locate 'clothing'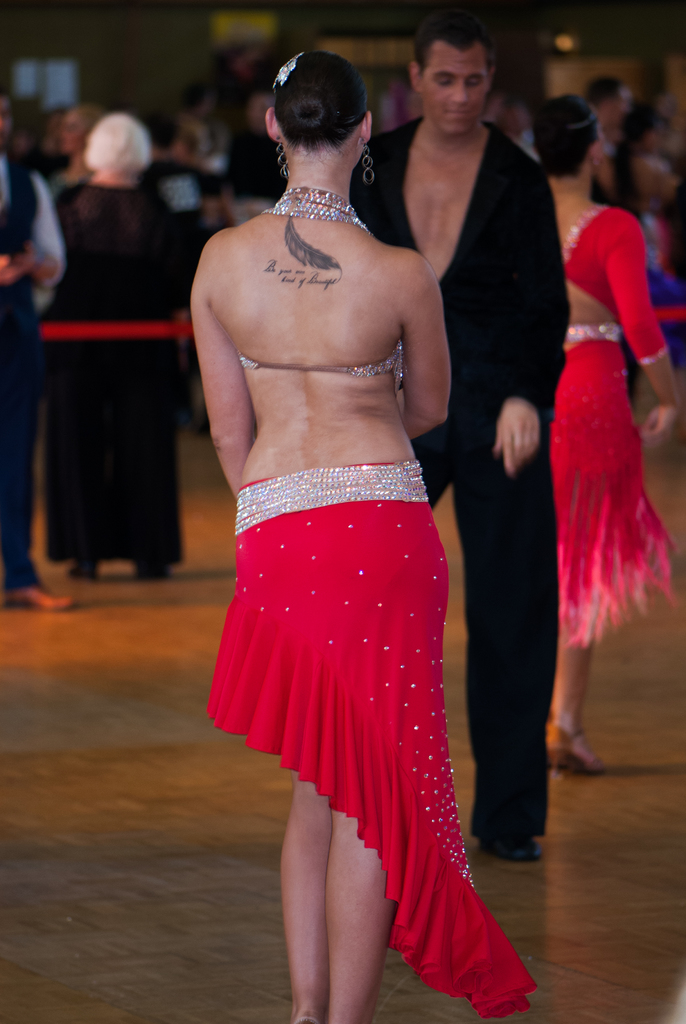
532 163 665 753
